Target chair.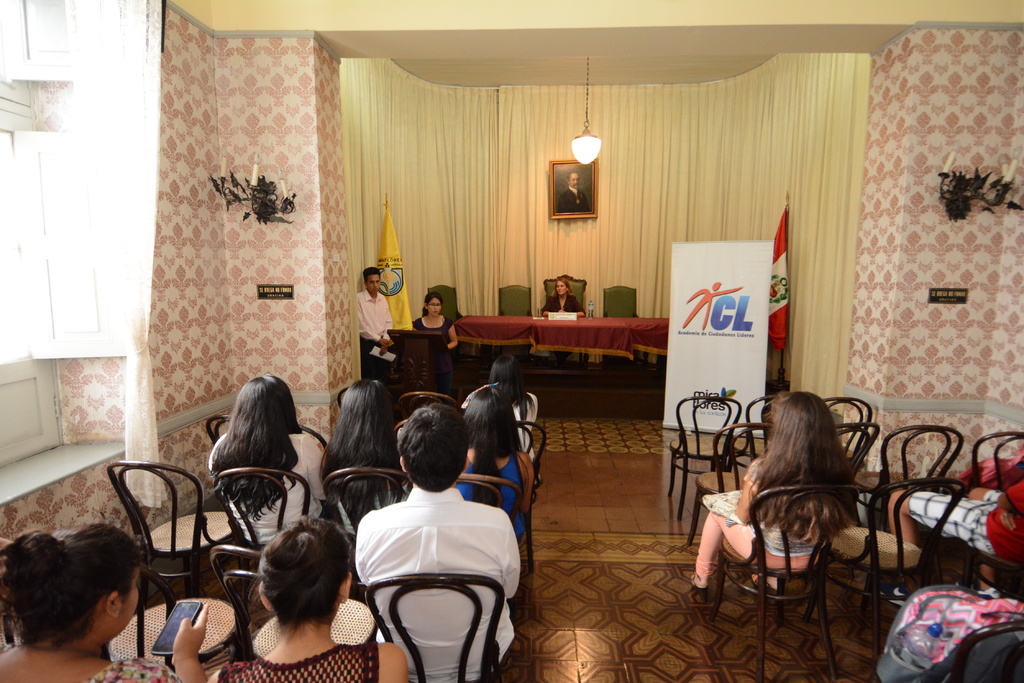
Target region: (708, 483, 852, 682).
